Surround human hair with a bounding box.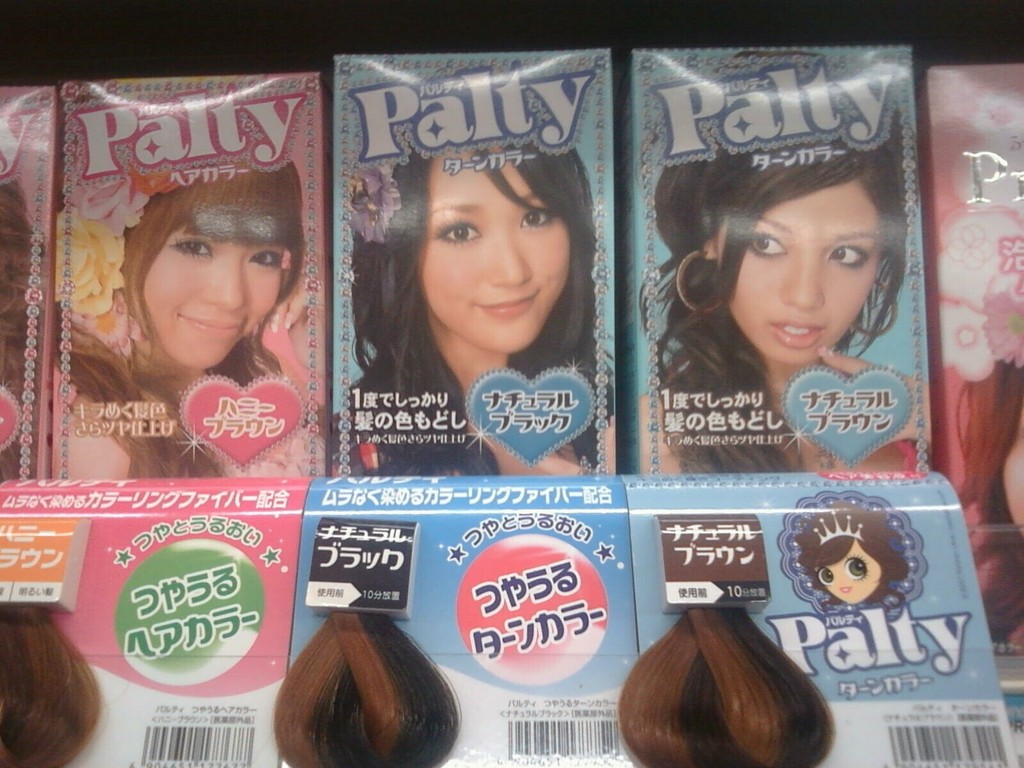
box=[799, 501, 903, 605].
